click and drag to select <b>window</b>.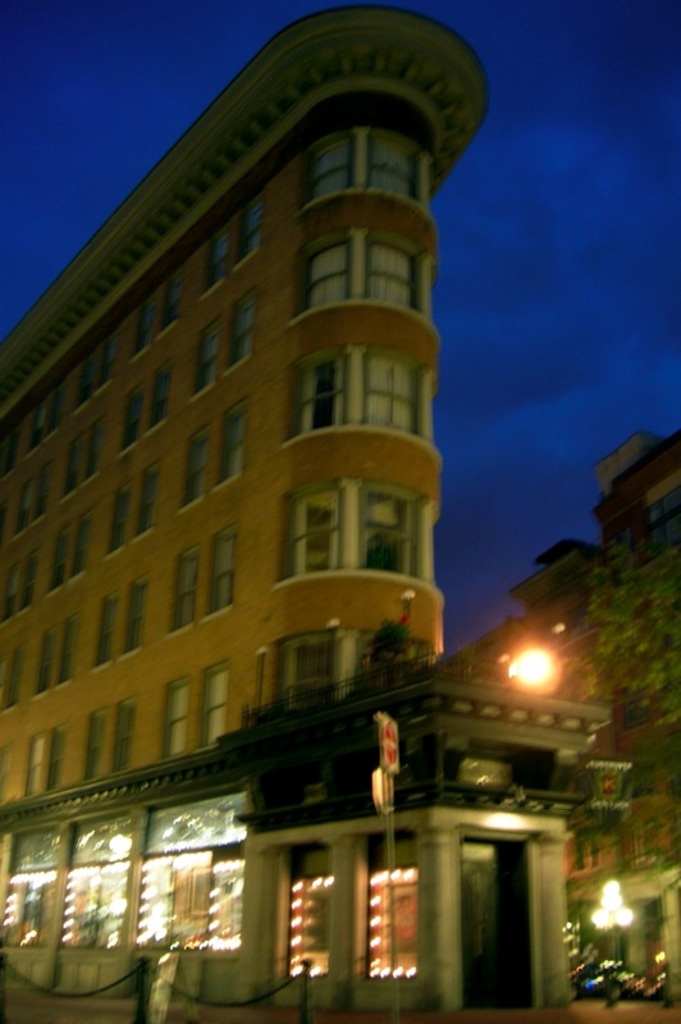
Selection: (left=49, top=809, right=132, bottom=951).
